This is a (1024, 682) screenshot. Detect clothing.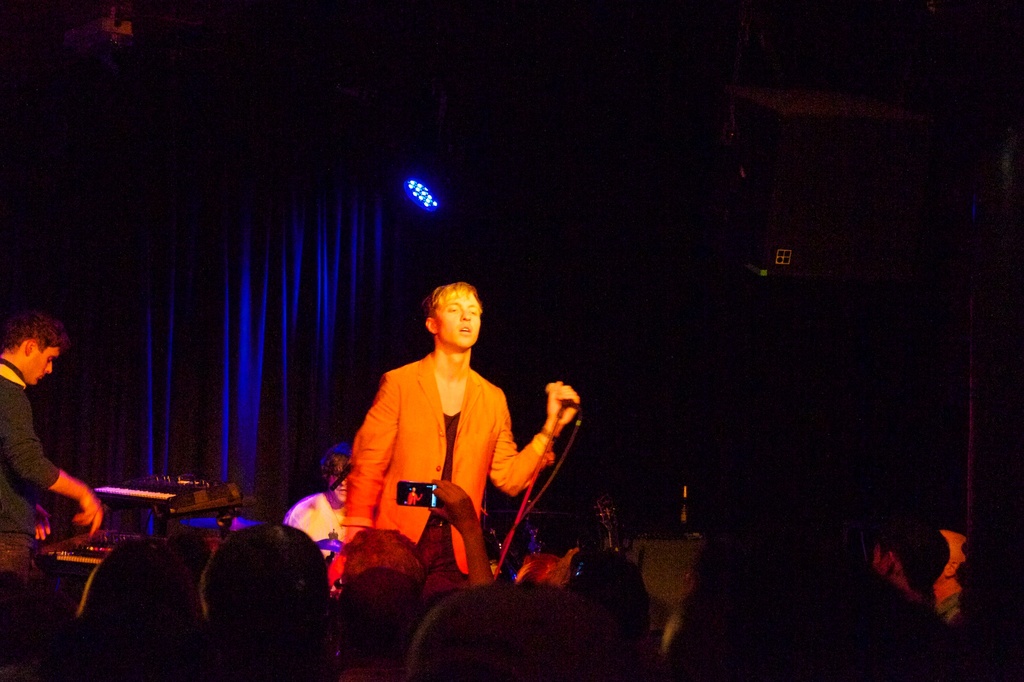
detection(348, 353, 550, 580).
